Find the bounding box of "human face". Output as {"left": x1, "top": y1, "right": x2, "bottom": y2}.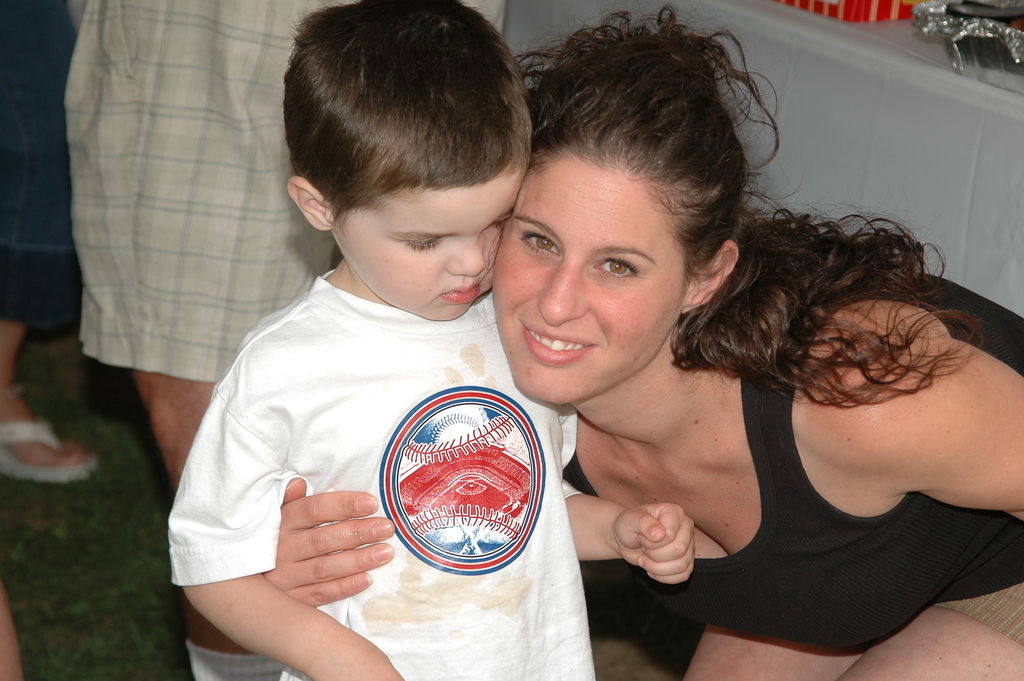
{"left": 337, "top": 170, "right": 524, "bottom": 317}.
